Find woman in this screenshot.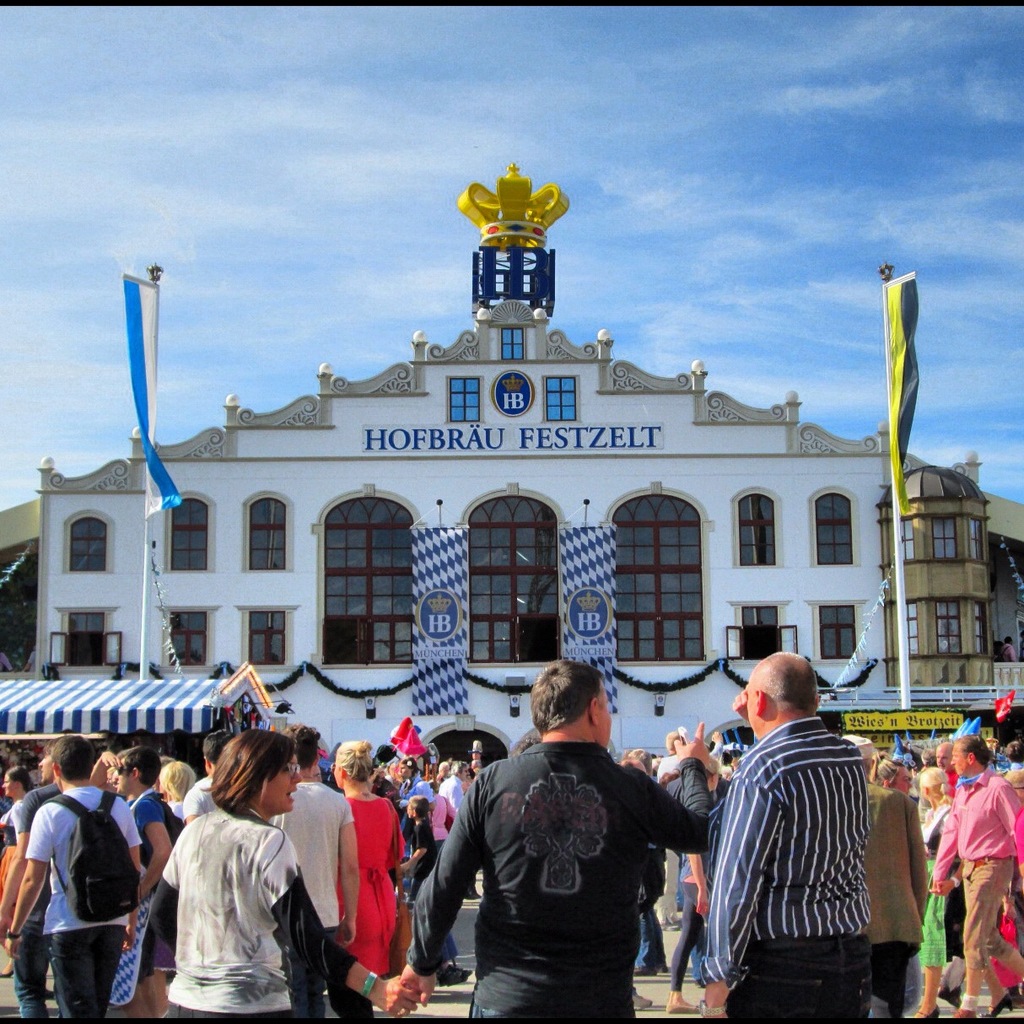
The bounding box for woman is <region>147, 726, 316, 1023</region>.
